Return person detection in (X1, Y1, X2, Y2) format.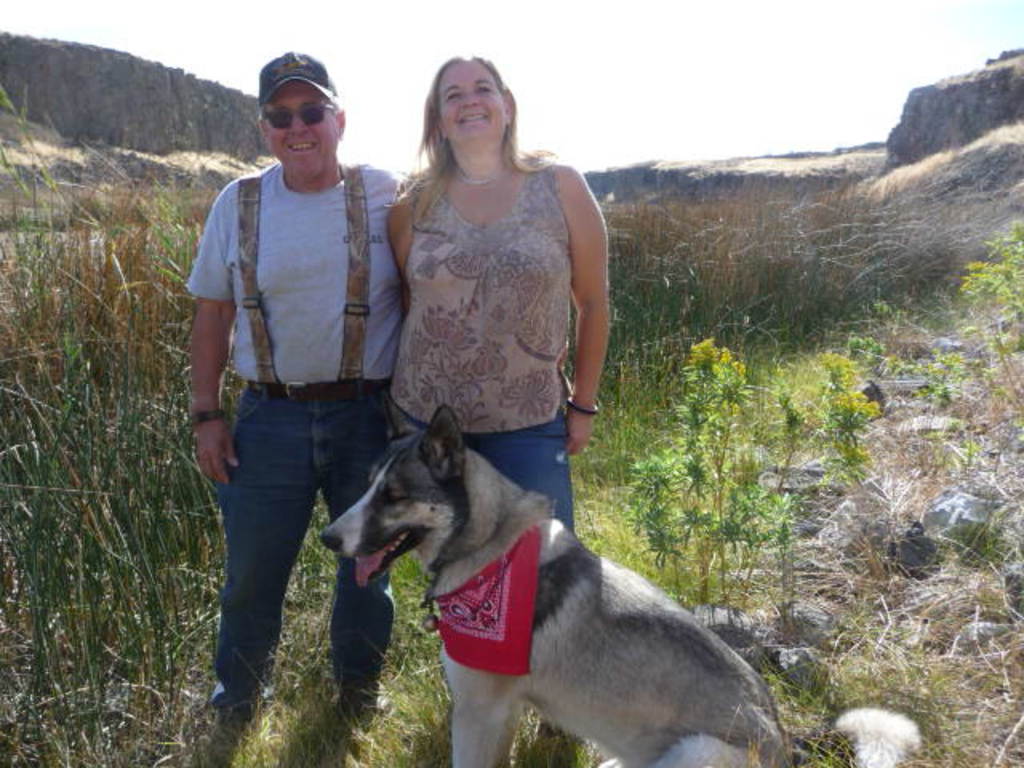
(389, 62, 614, 517).
